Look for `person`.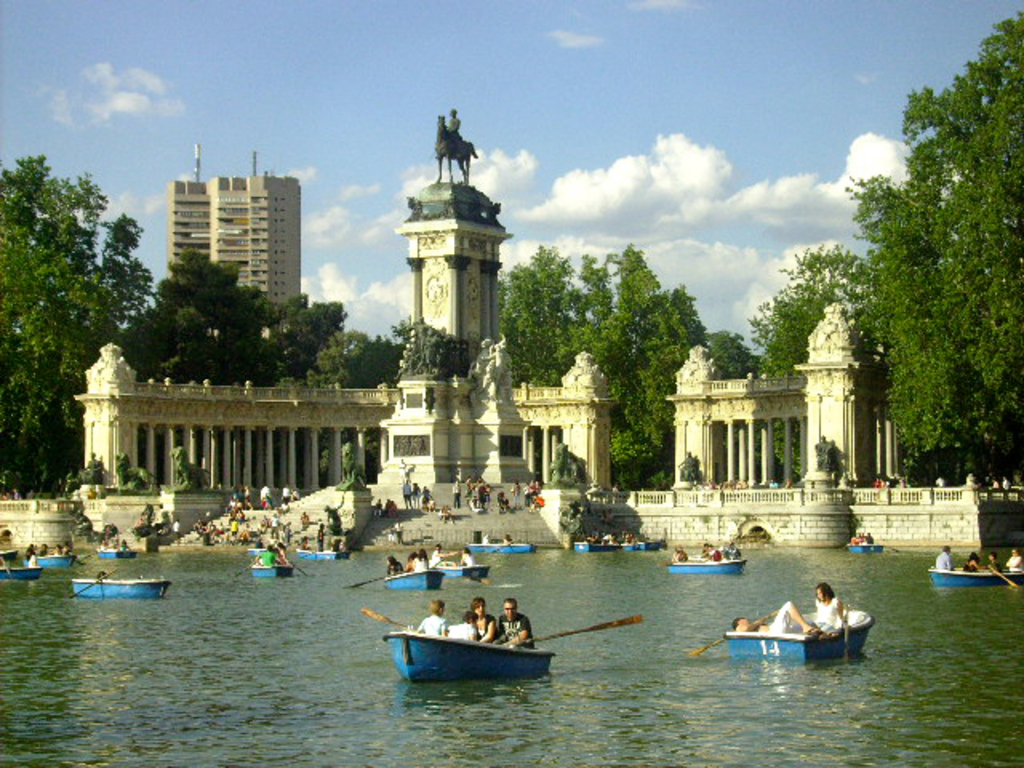
Found: bbox=[24, 554, 35, 571].
